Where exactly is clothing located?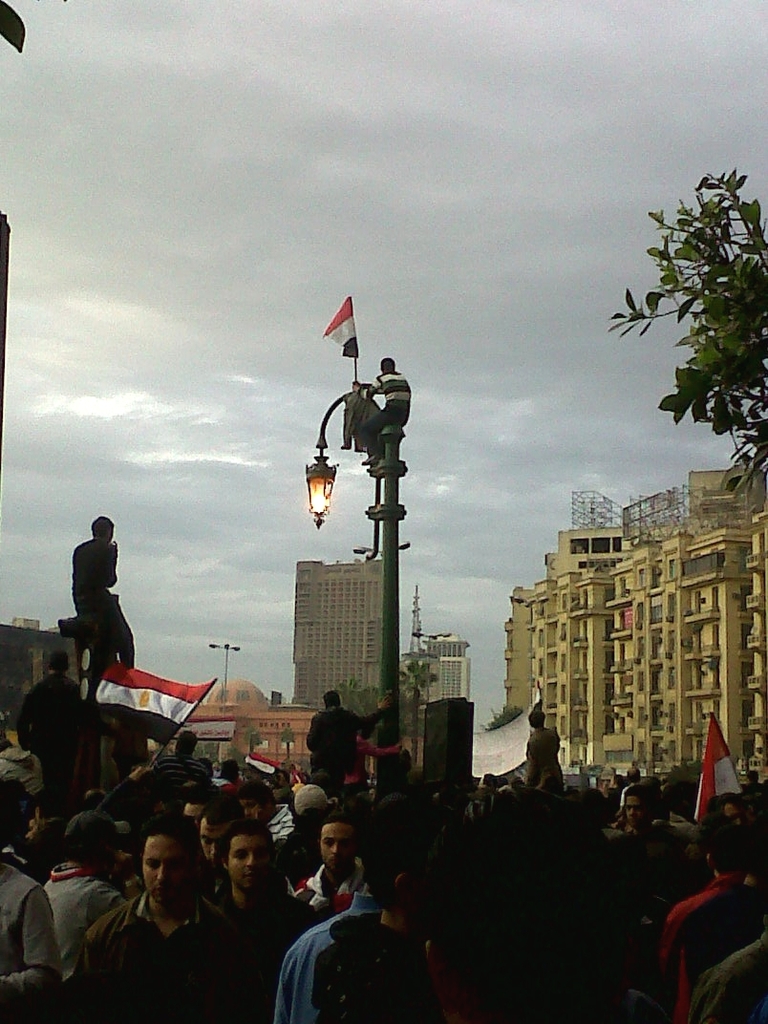
Its bounding box is [314, 915, 422, 1023].
